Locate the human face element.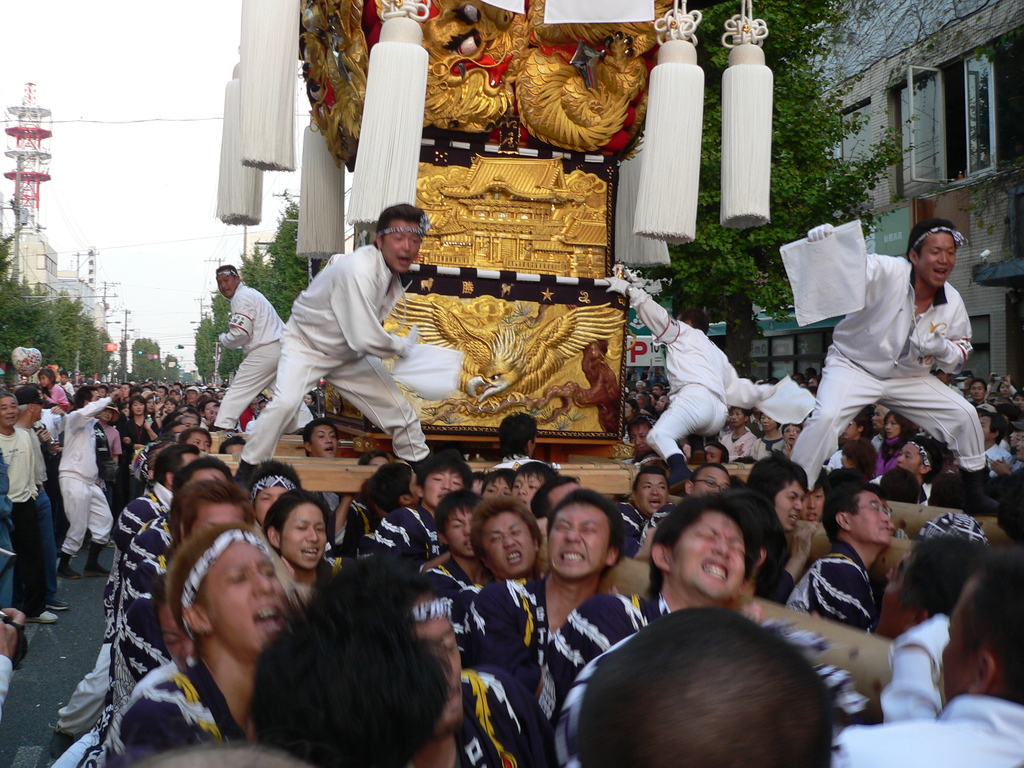
Element bbox: x1=705, y1=446, x2=723, y2=463.
